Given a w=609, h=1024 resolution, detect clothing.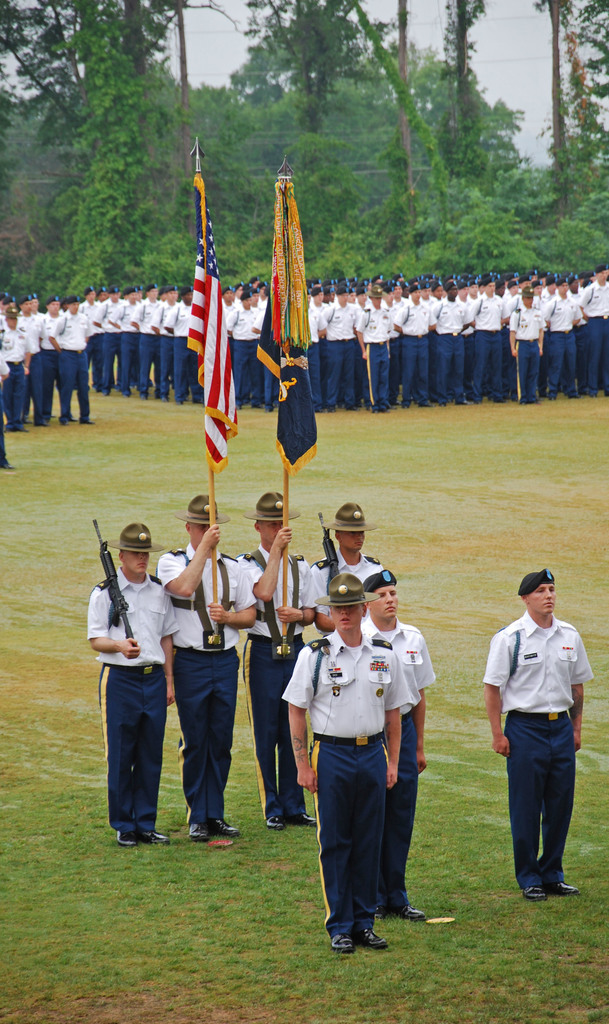
locate(158, 552, 254, 836).
